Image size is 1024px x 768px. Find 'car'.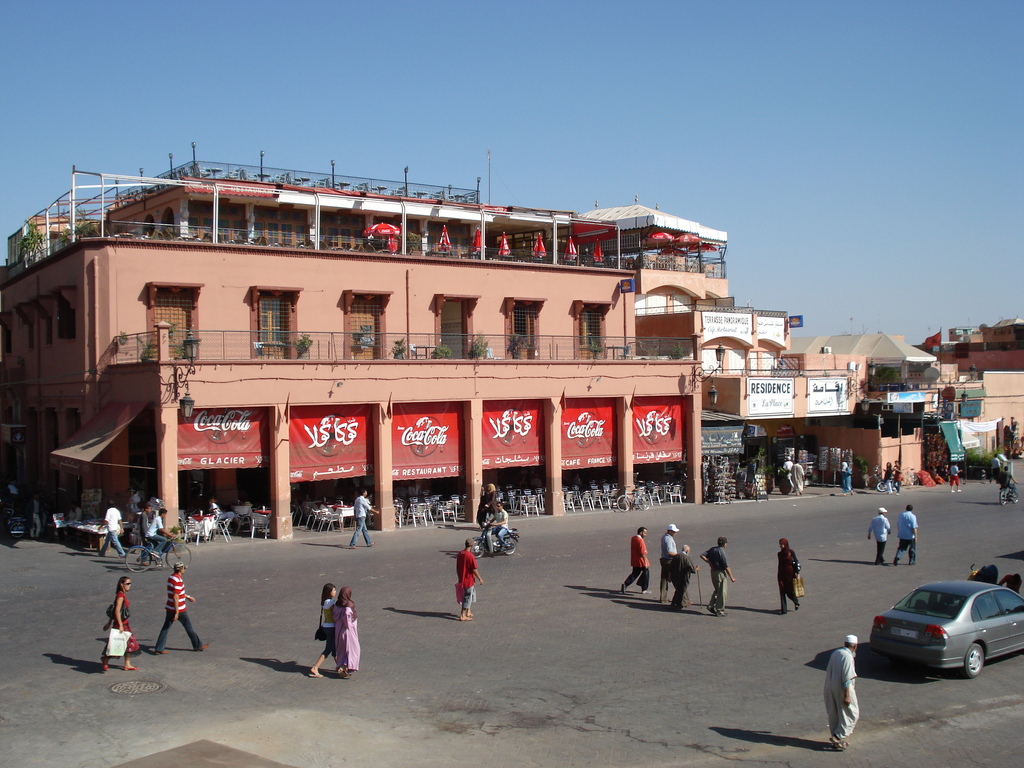
box=[869, 581, 1023, 676].
